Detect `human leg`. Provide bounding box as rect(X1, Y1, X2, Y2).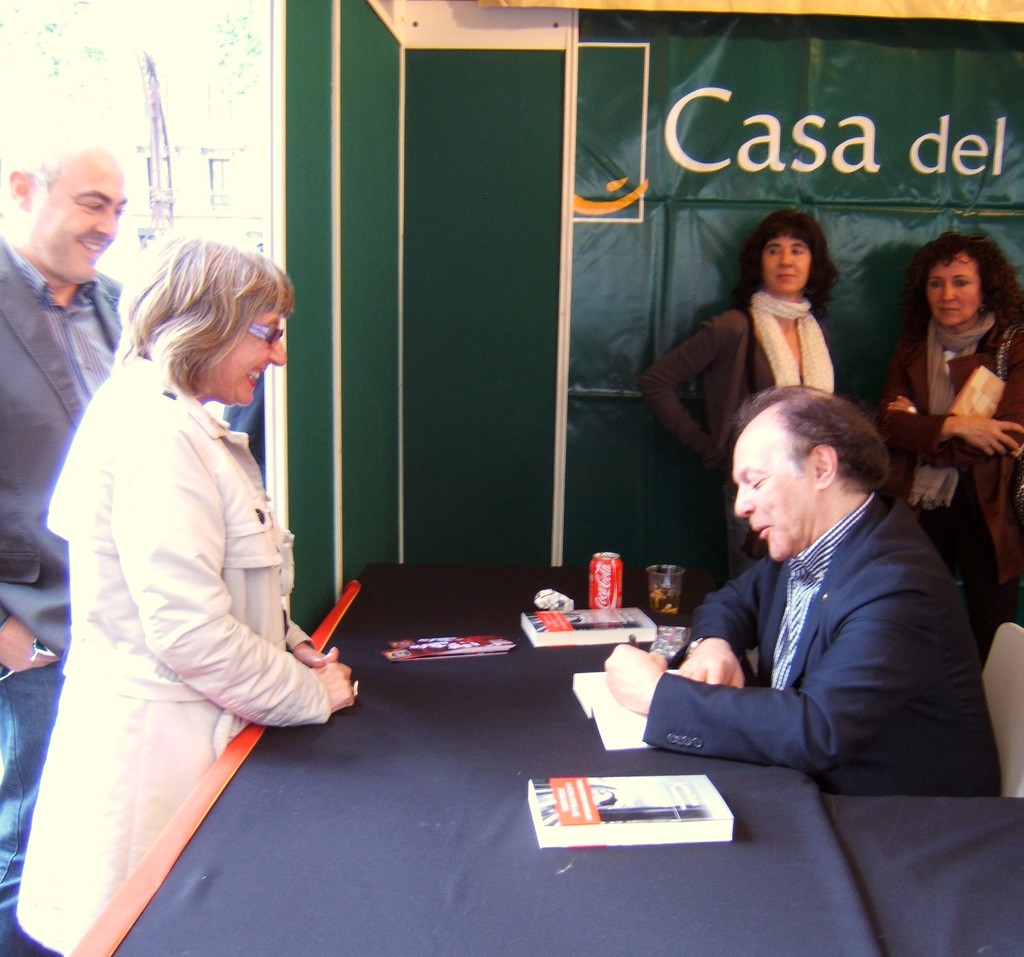
rect(0, 665, 60, 955).
